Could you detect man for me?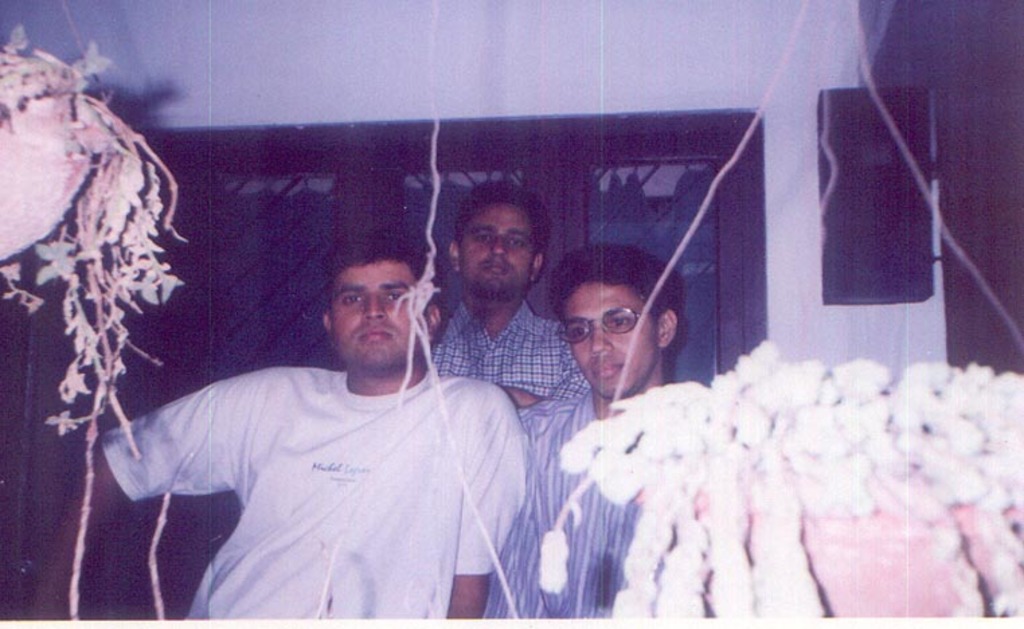
Detection result: {"left": 410, "top": 183, "right": 597, "bottom": 425}.
